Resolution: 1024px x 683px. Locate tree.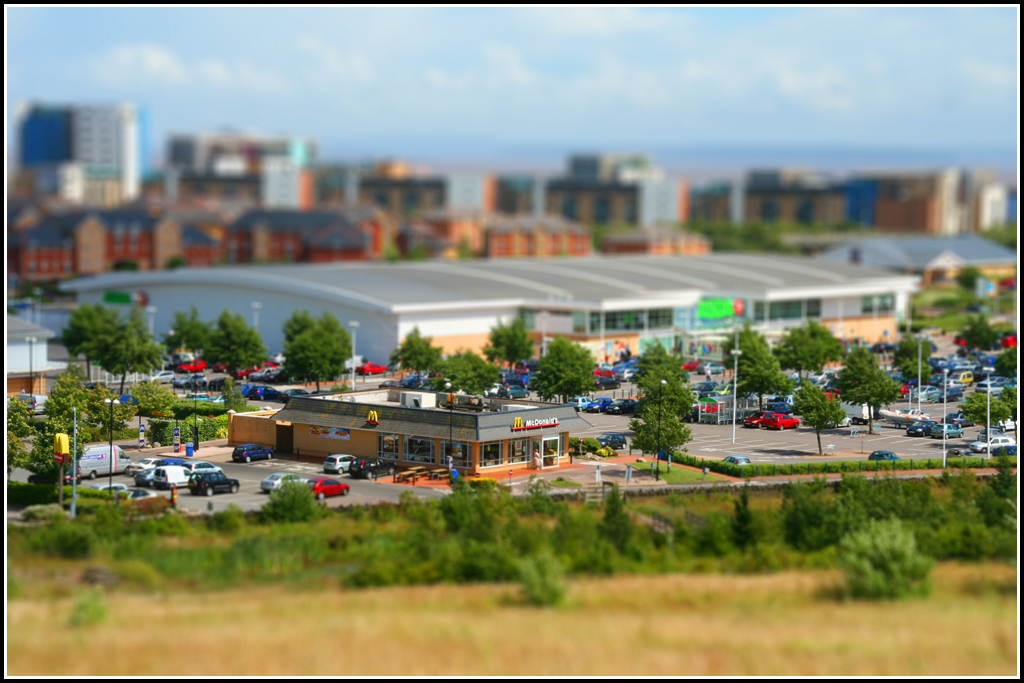
773:316:844:380.
